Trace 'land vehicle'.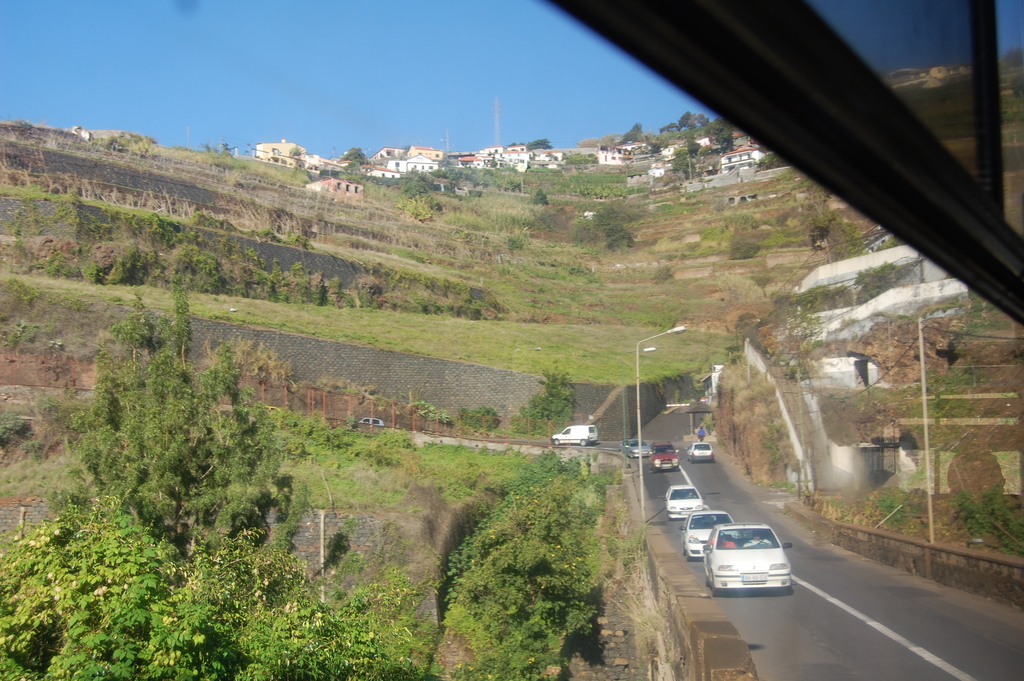
Traced to left=616, top=437, right=650, bottom=460.
